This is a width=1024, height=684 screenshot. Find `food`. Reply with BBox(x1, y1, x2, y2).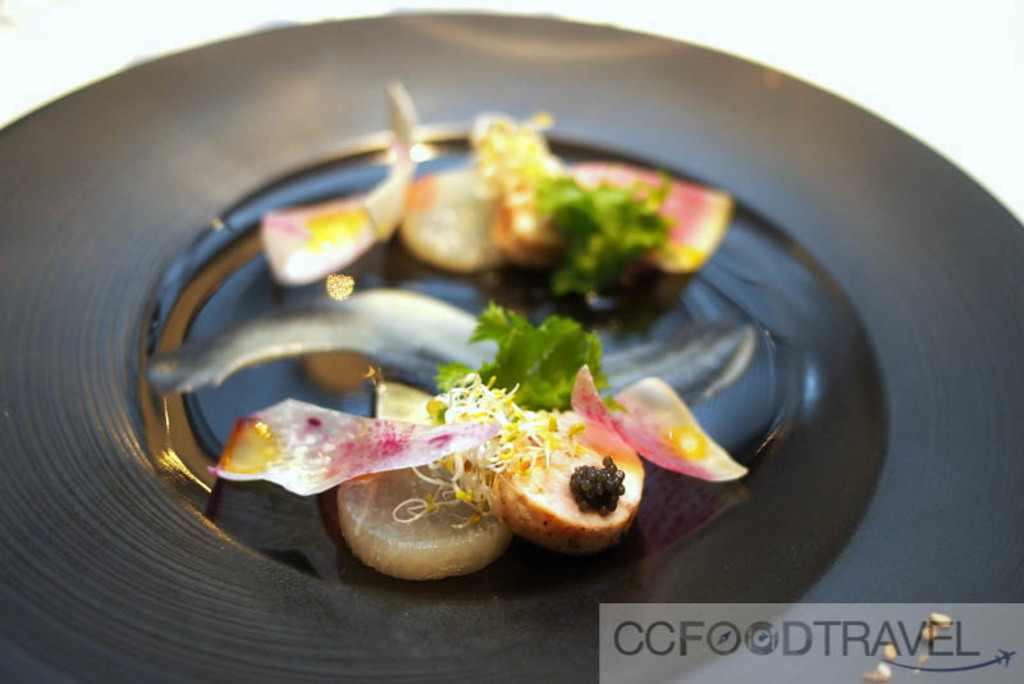
BBox(201, 301, 748, 585).
